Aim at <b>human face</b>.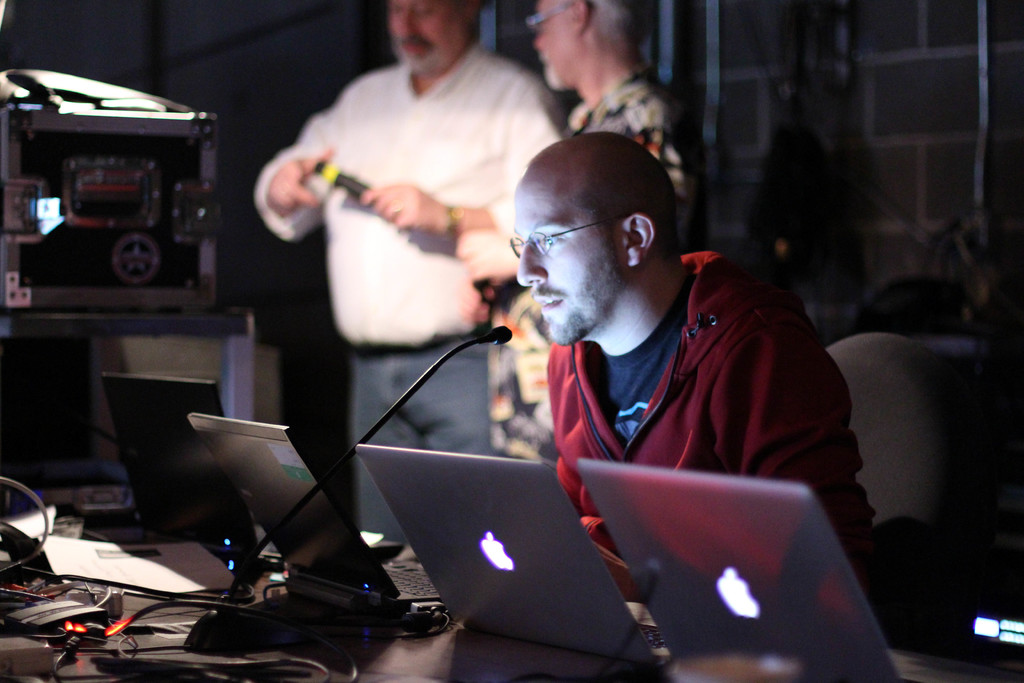
Aimed at 389,0,465,71.
